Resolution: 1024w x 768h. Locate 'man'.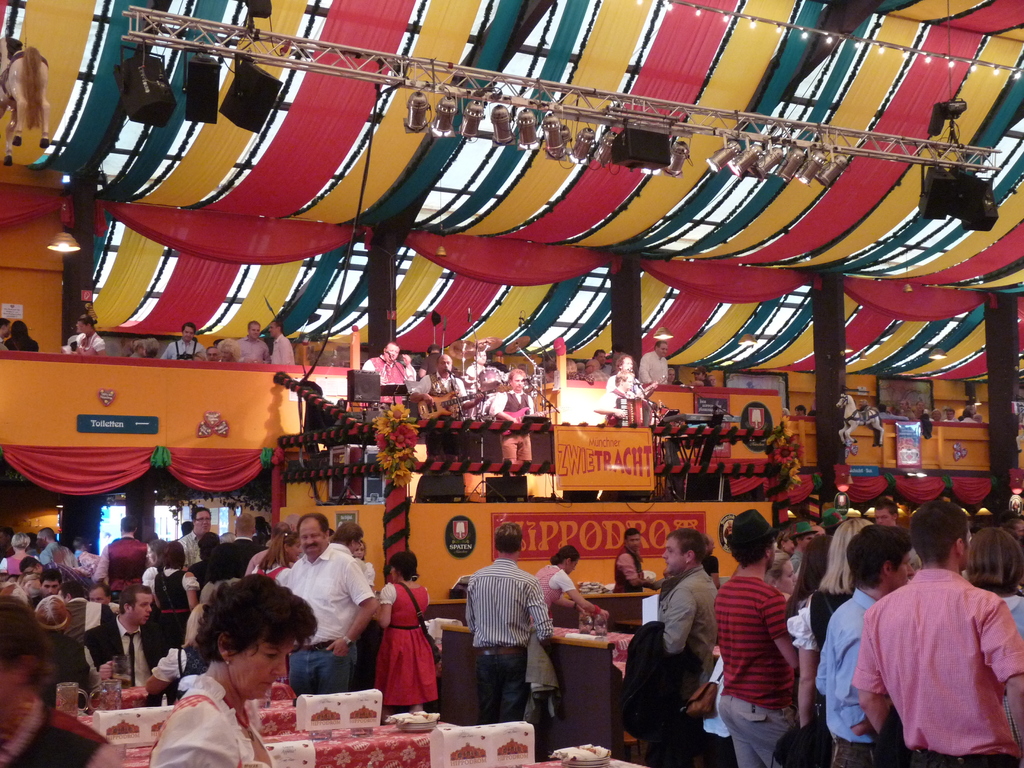
<region>246, 522, 300, 575</region>.
